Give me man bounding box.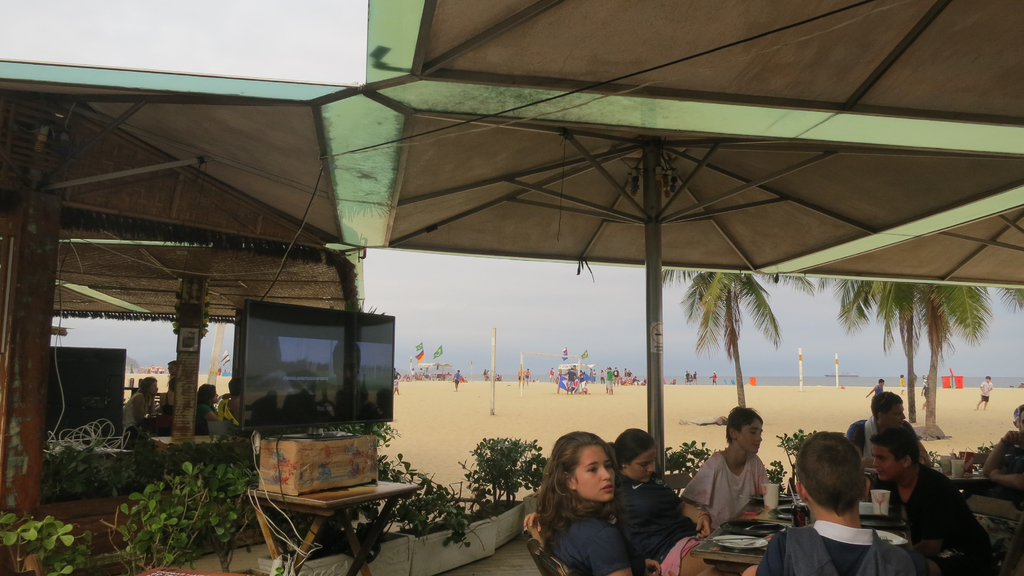
x1=877, y1=430, x2=988, y2=565.
